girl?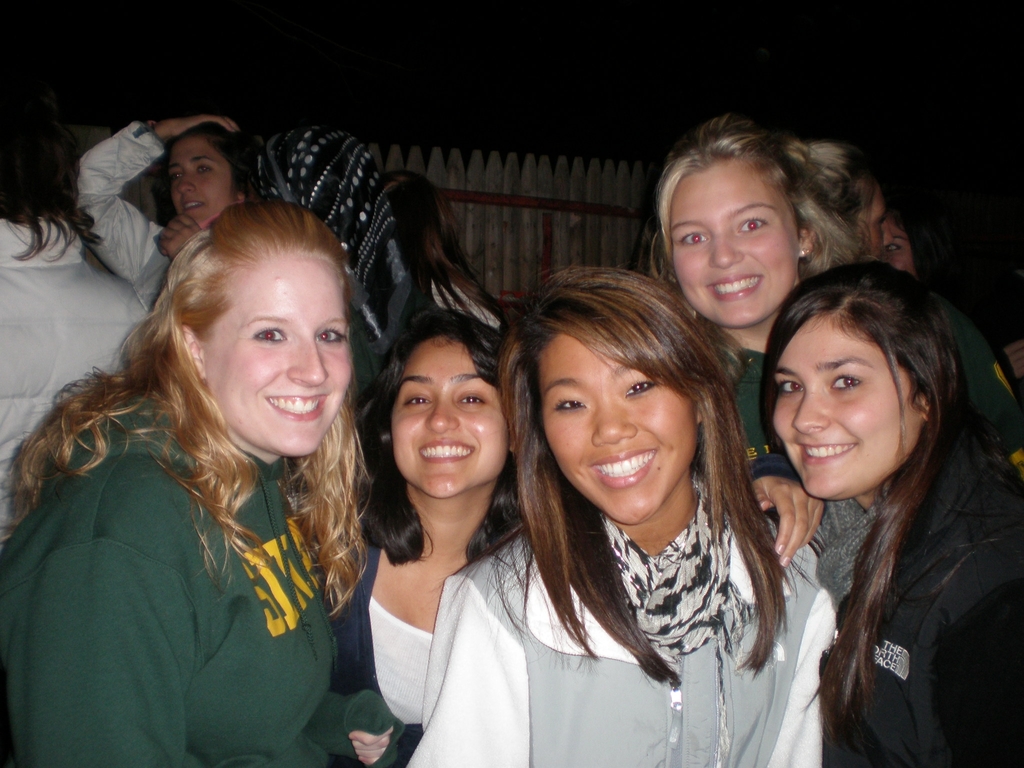
{"x1": 404, "y1": 267, "x2": 836, "y2": 767}
